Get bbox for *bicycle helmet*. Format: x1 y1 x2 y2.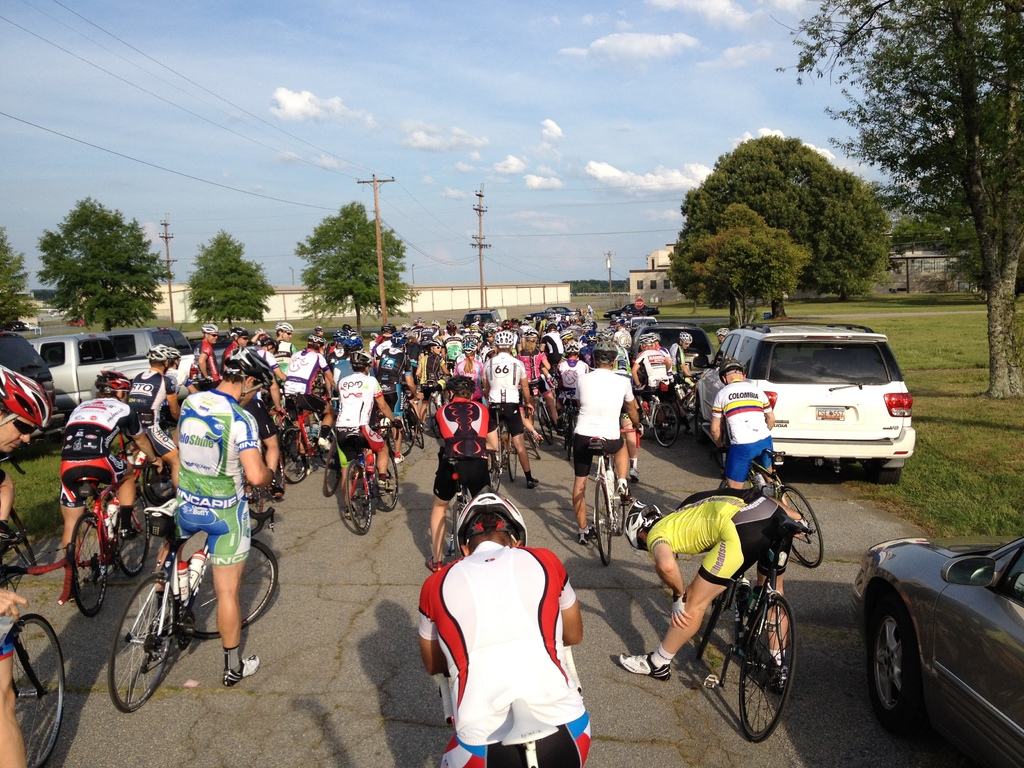
0 356 45 425.
